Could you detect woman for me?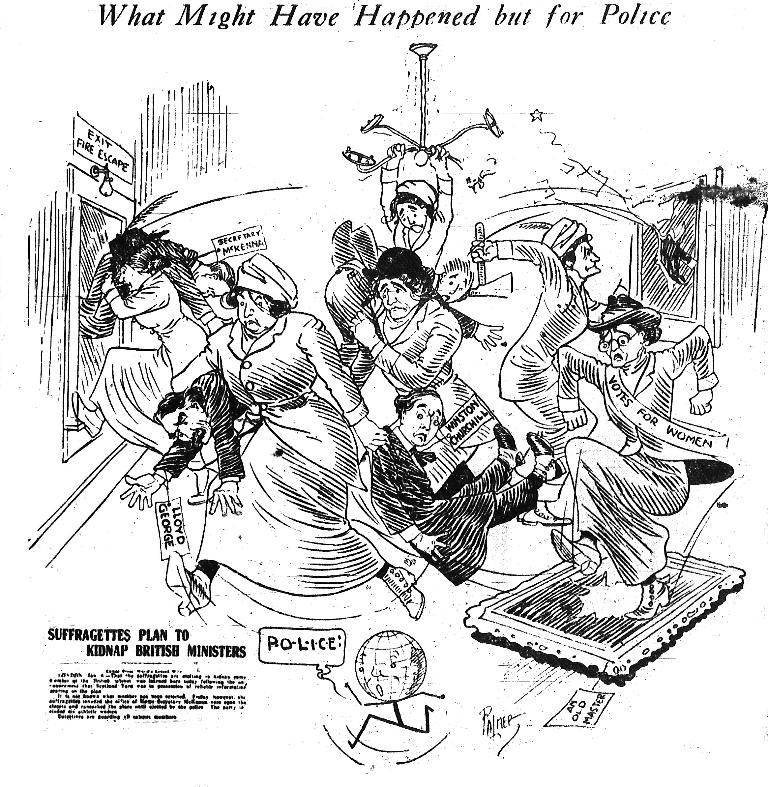
Detection result: l=69, t=229, r=227, b=507.
